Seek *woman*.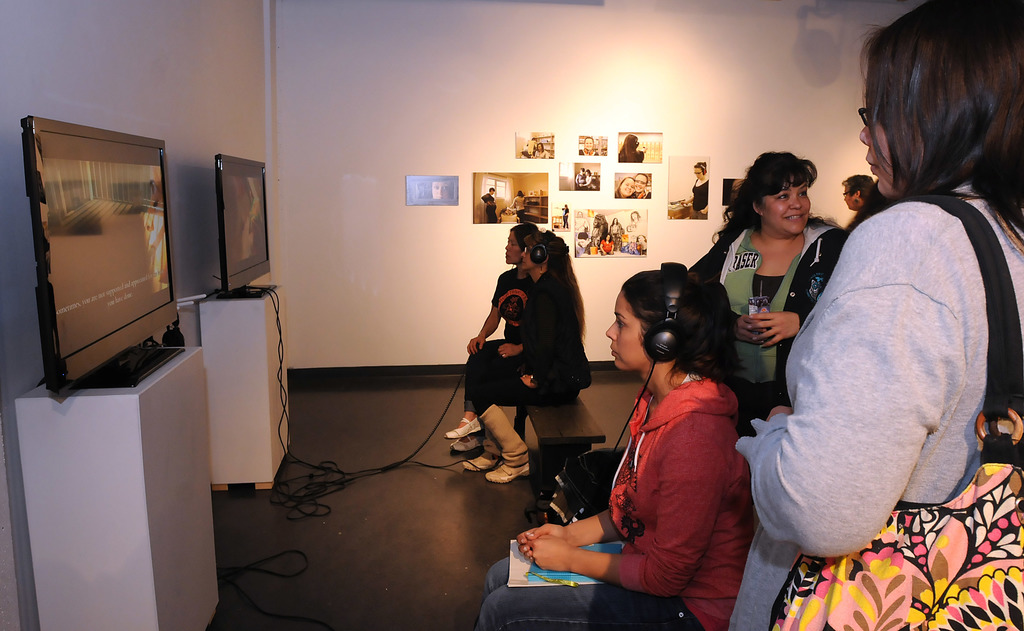
pyautogui.locateOnScreen(611, 217, 619, 242).
